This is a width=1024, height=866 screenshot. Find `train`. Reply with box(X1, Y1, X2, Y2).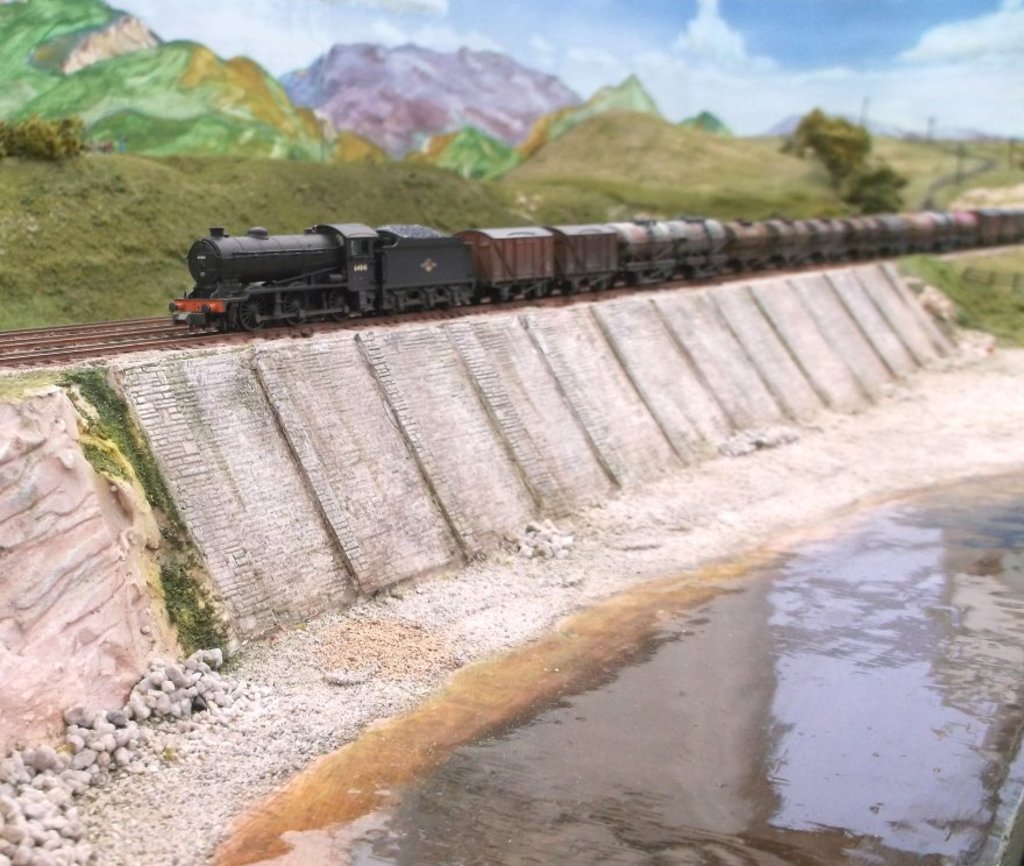
box(168, 204, 1023, 336).
